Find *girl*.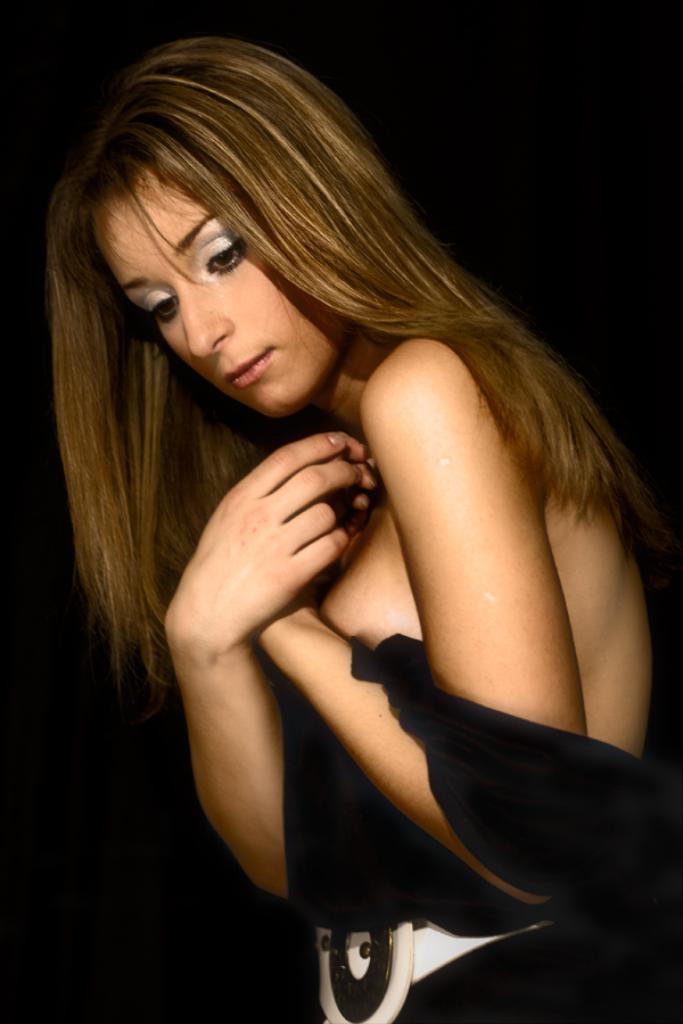
{"x1": 35, "y1": 36, "x2": 682, "y2": 1023}.
